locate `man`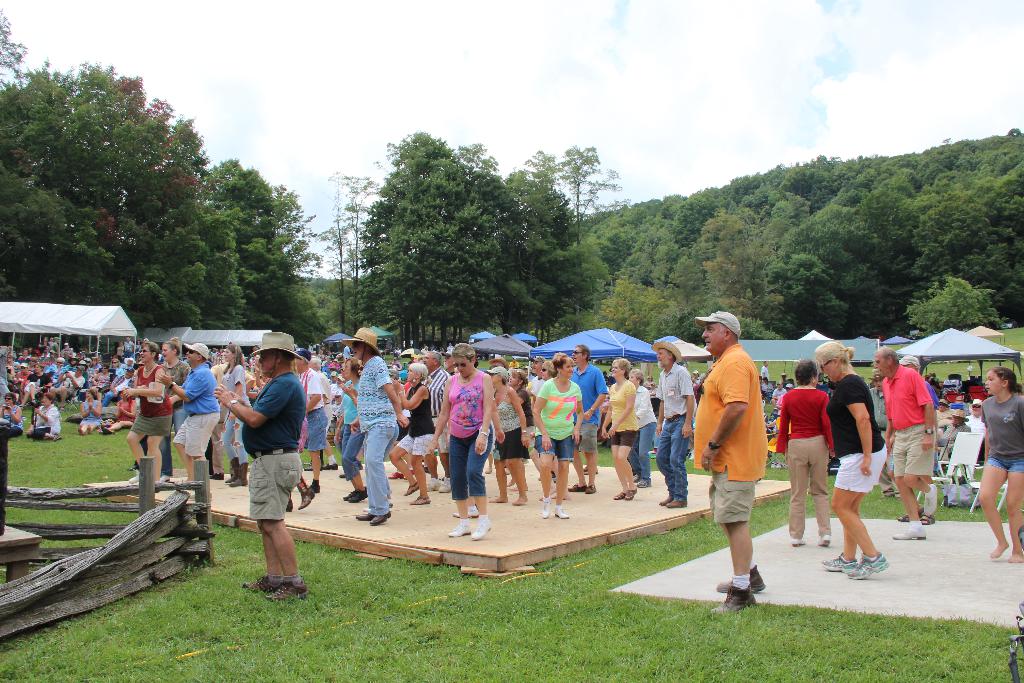
(x1=867, y1=344, x2=944, y2=541)
